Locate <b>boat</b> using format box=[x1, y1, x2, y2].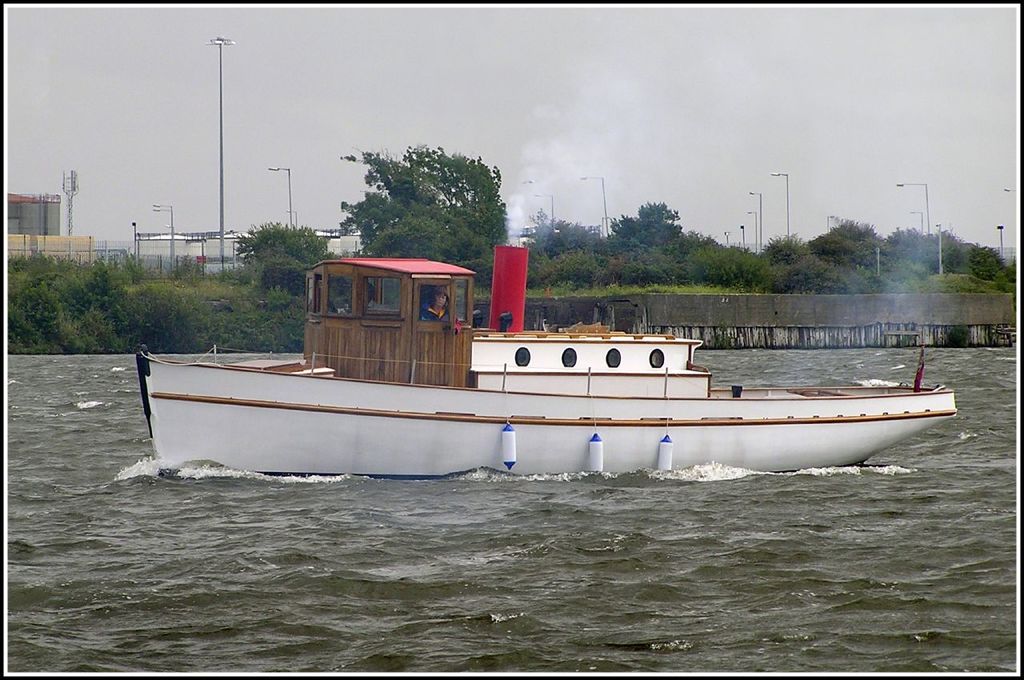
box=[142, 229, 946, 471].
